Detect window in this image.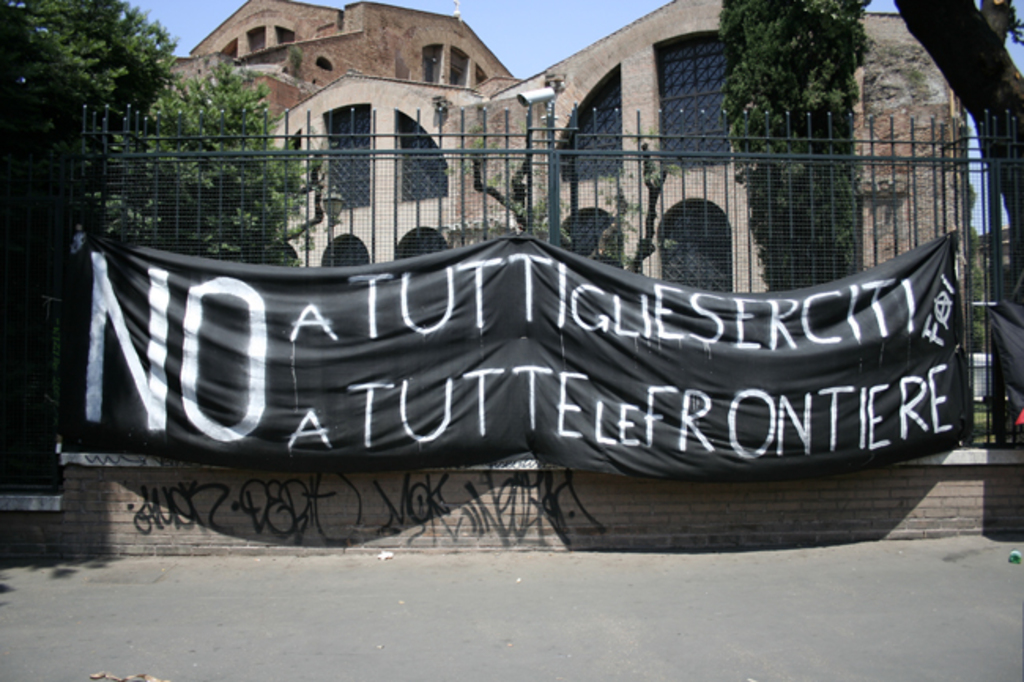
Detection: <box>395,102,452,202</box>.
